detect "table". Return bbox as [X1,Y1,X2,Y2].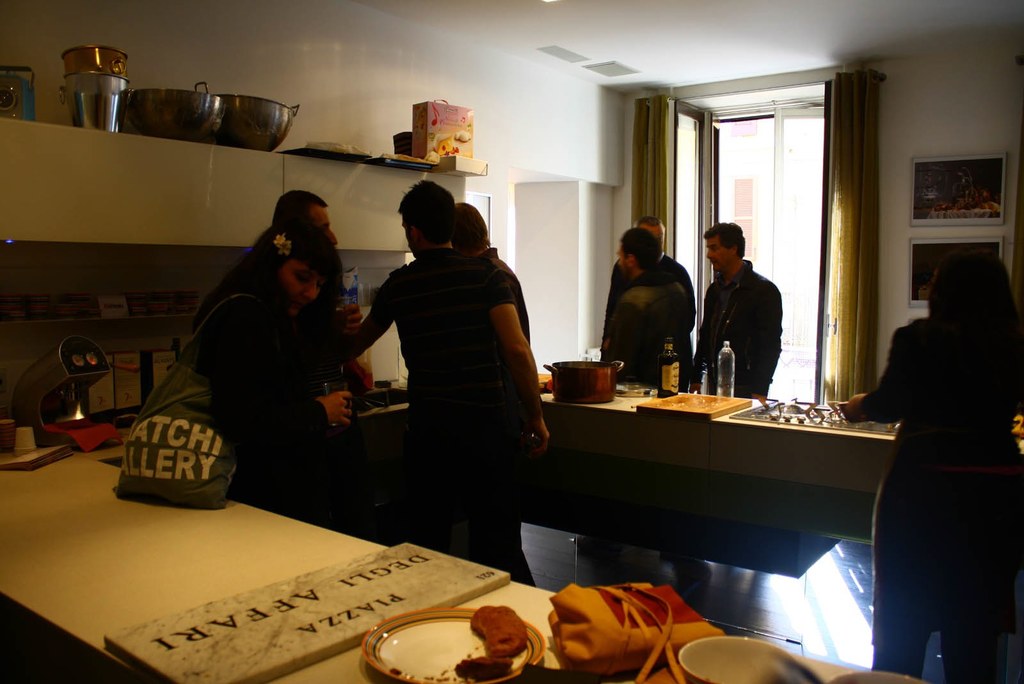
[0,438,955,683].
